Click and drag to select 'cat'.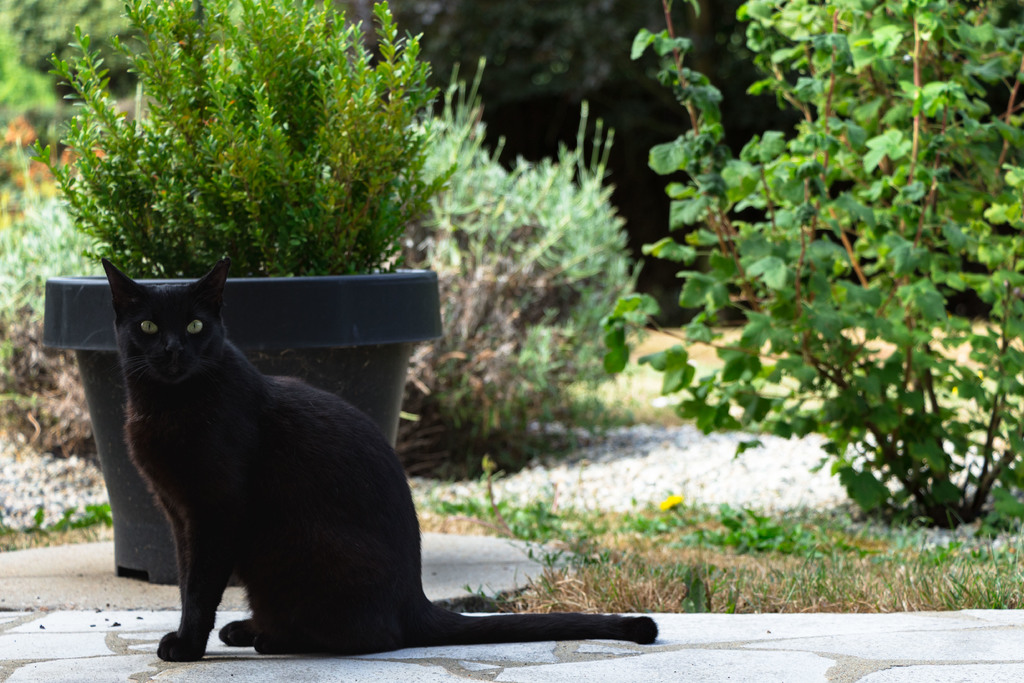
Selection: Rect(99, 259, 660, 664).
